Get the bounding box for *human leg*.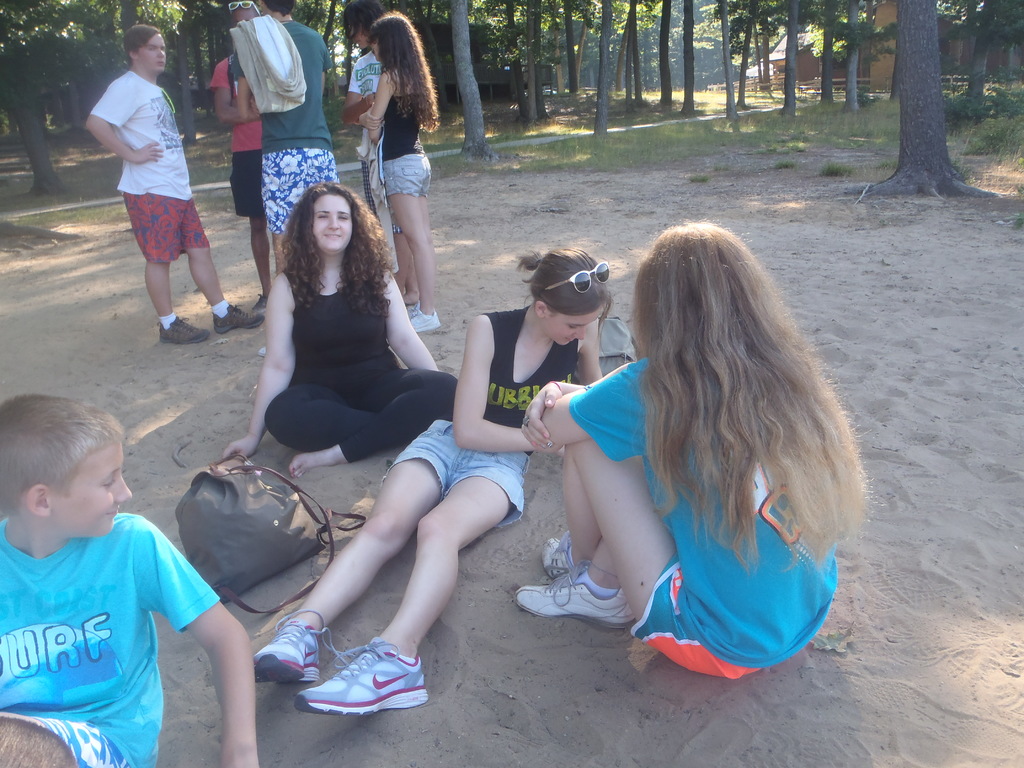
<bbox>538, 442, 716, 669</bbox>.
